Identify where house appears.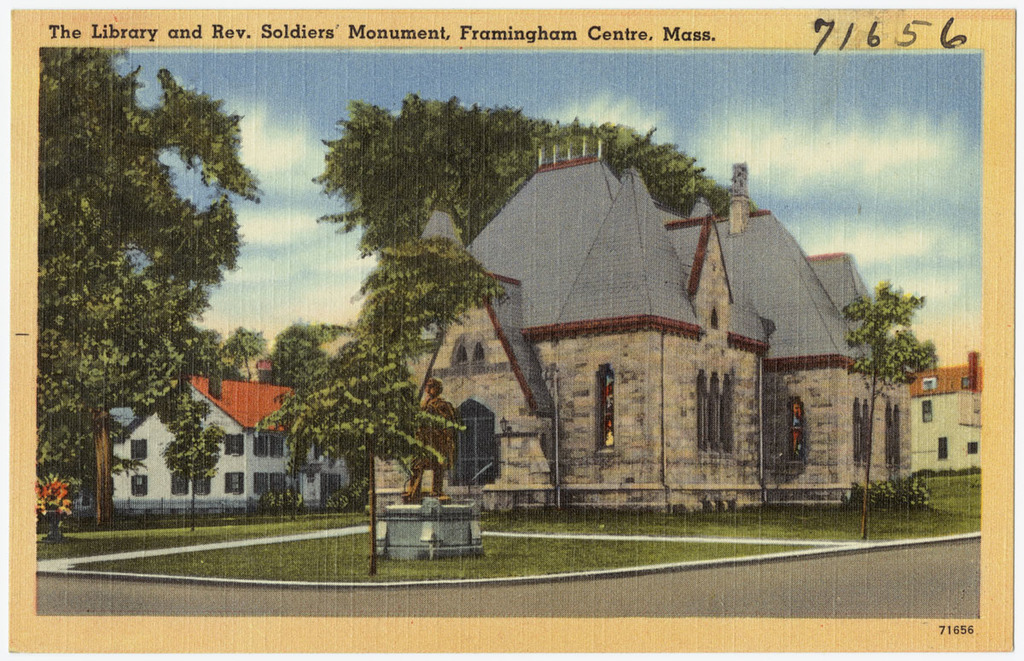
Appears at box=[117, 368, 335, 507].
